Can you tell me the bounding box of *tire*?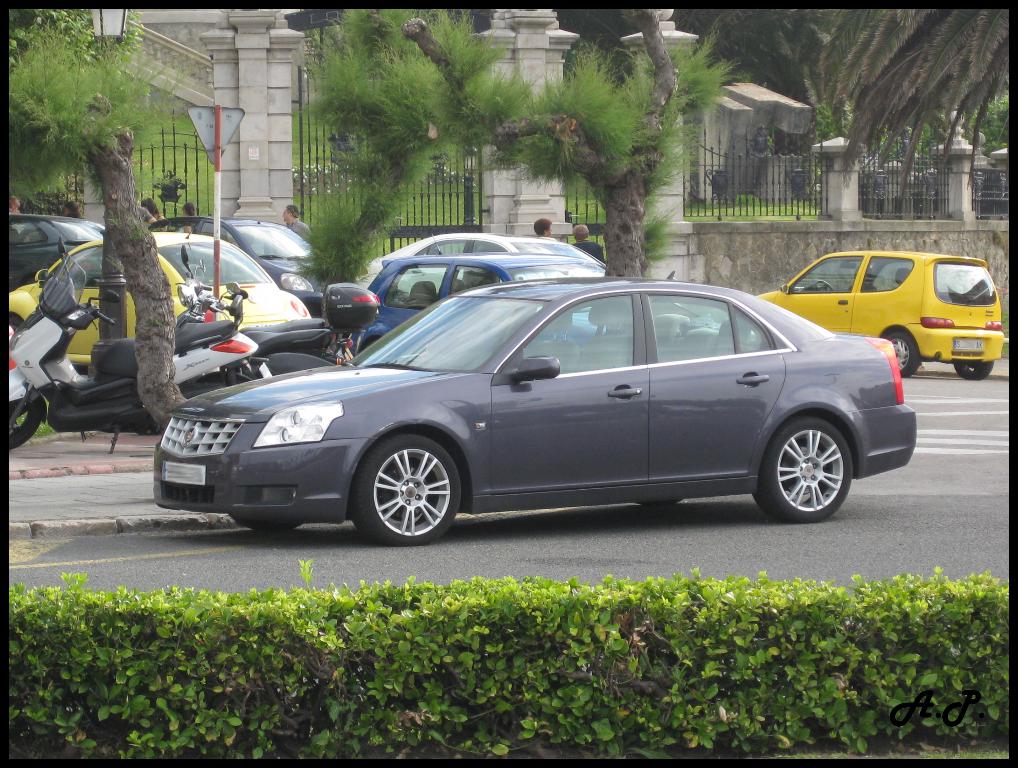
detection(953, 360, 994, 381).
